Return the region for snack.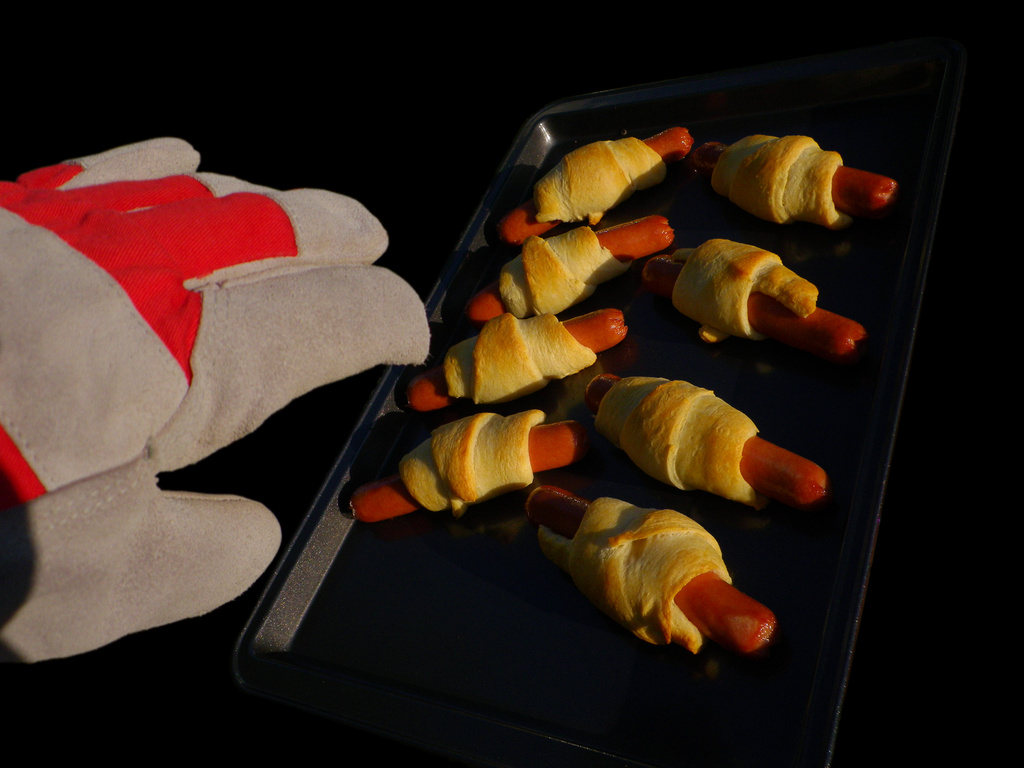
(580,375,824,509).
